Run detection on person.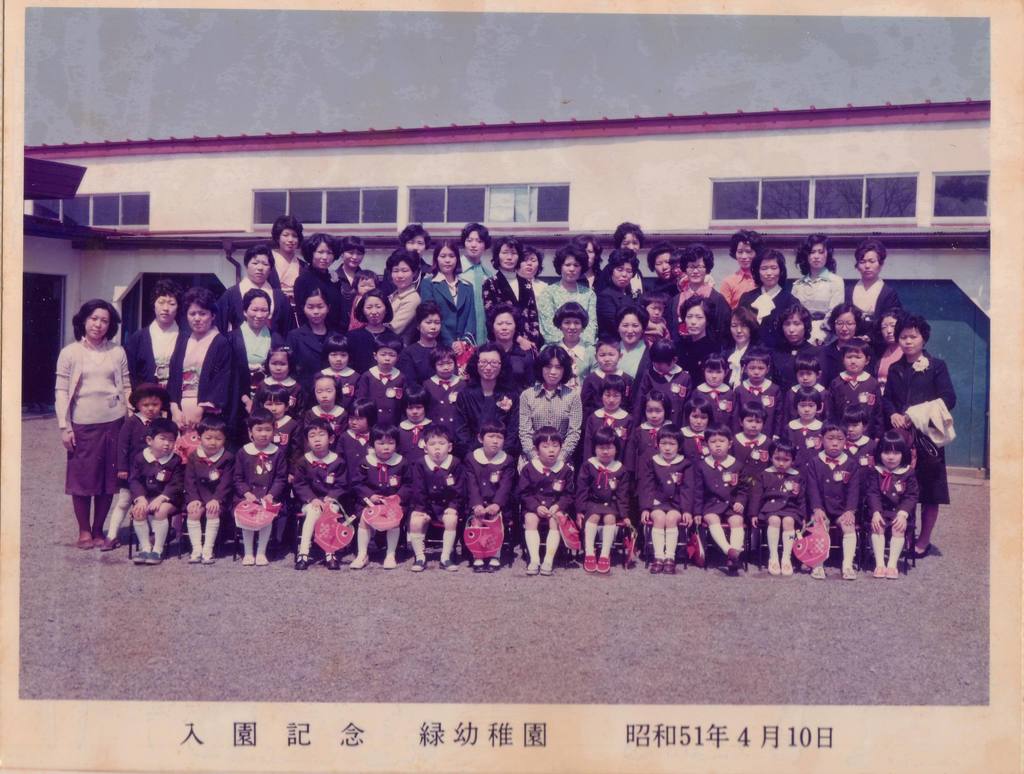
Result: bbox=(235, 413, 290, 563).
